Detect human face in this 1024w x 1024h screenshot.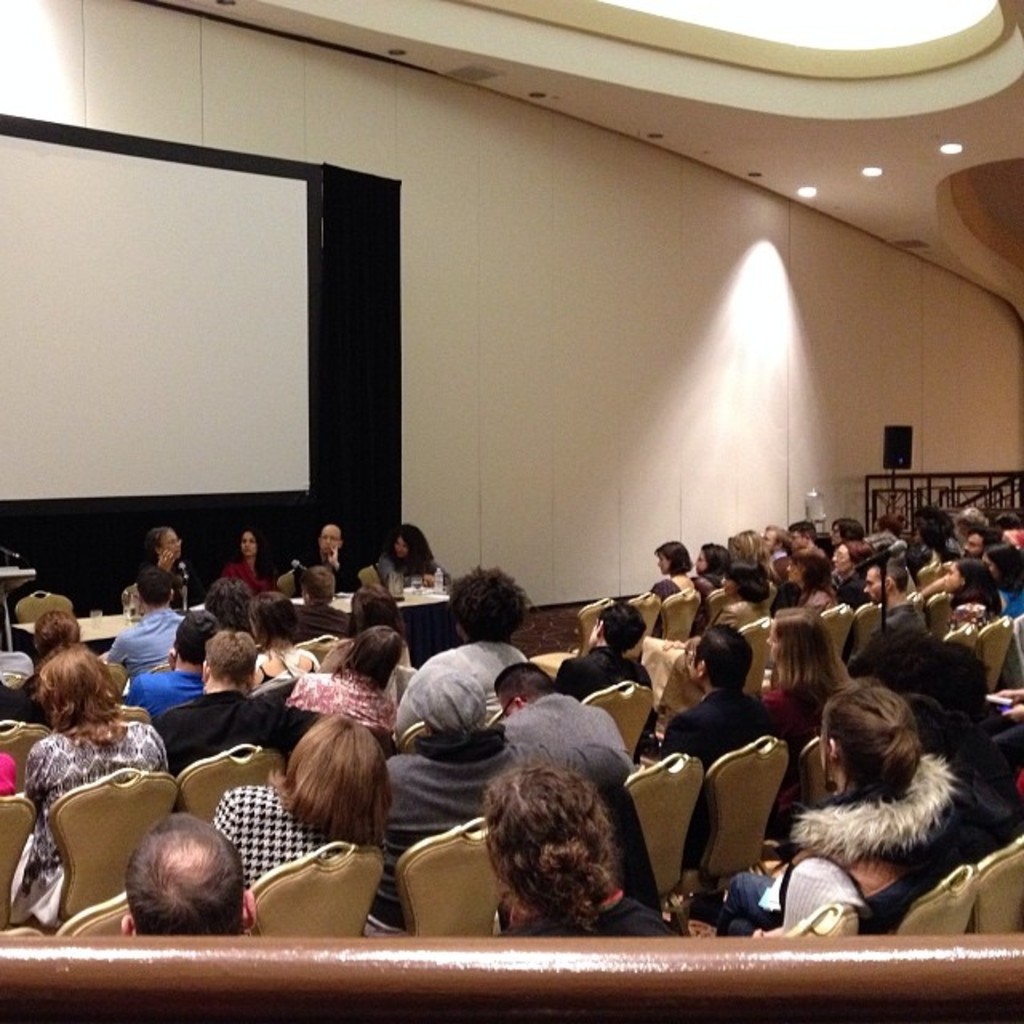
Detection: 320, 526, 341, 554.
